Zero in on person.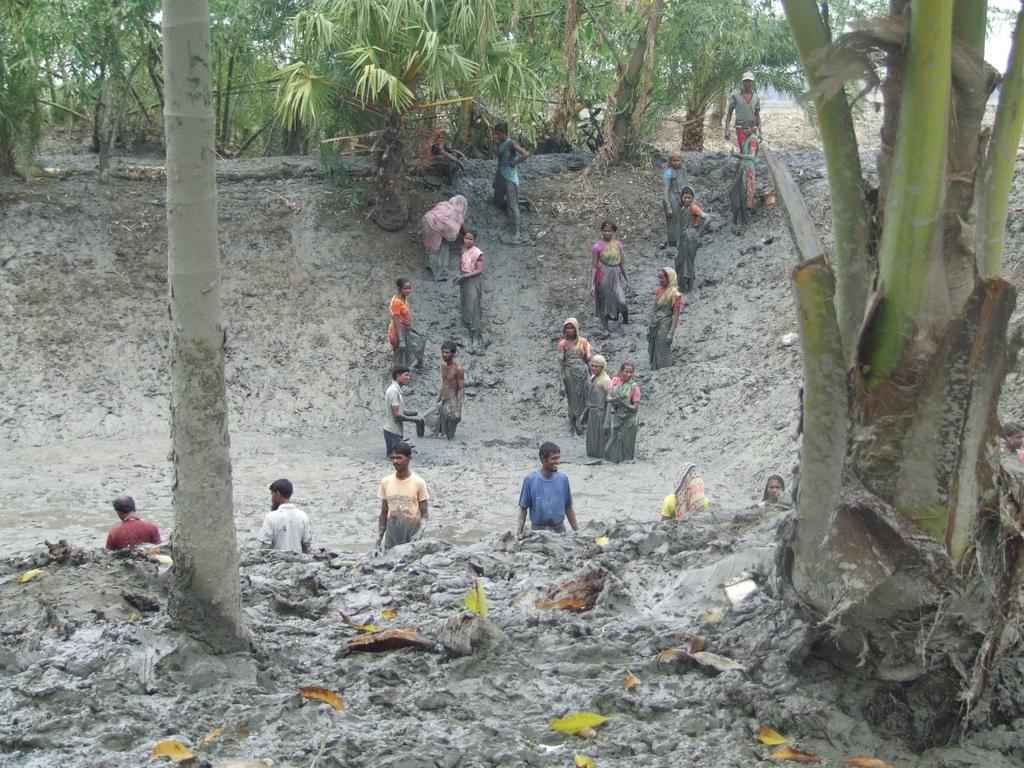
Zeroed in: rect(488, 122, 532, 244).
